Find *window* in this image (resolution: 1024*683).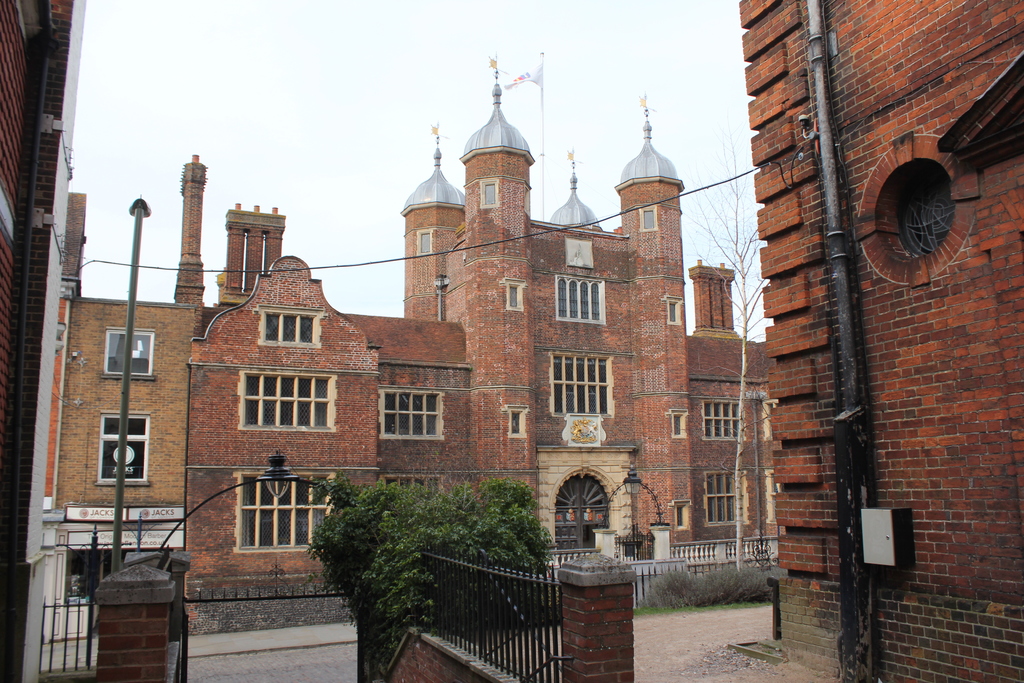
bbox=(420, 226, 436, 253).
